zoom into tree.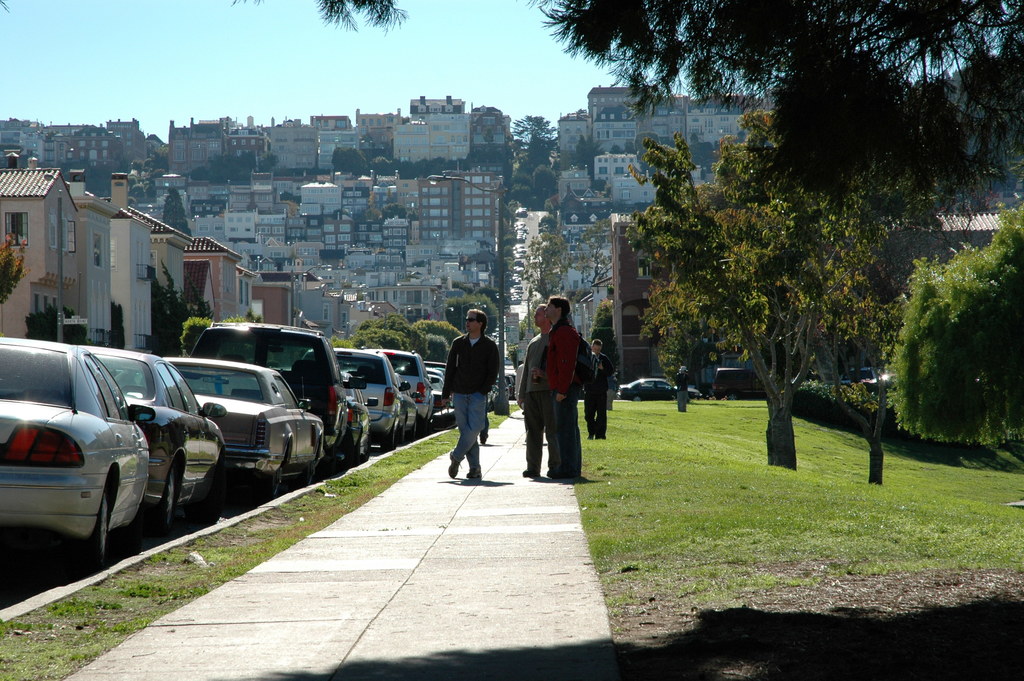
Zoom target: box(160, 188, 194, 235).
